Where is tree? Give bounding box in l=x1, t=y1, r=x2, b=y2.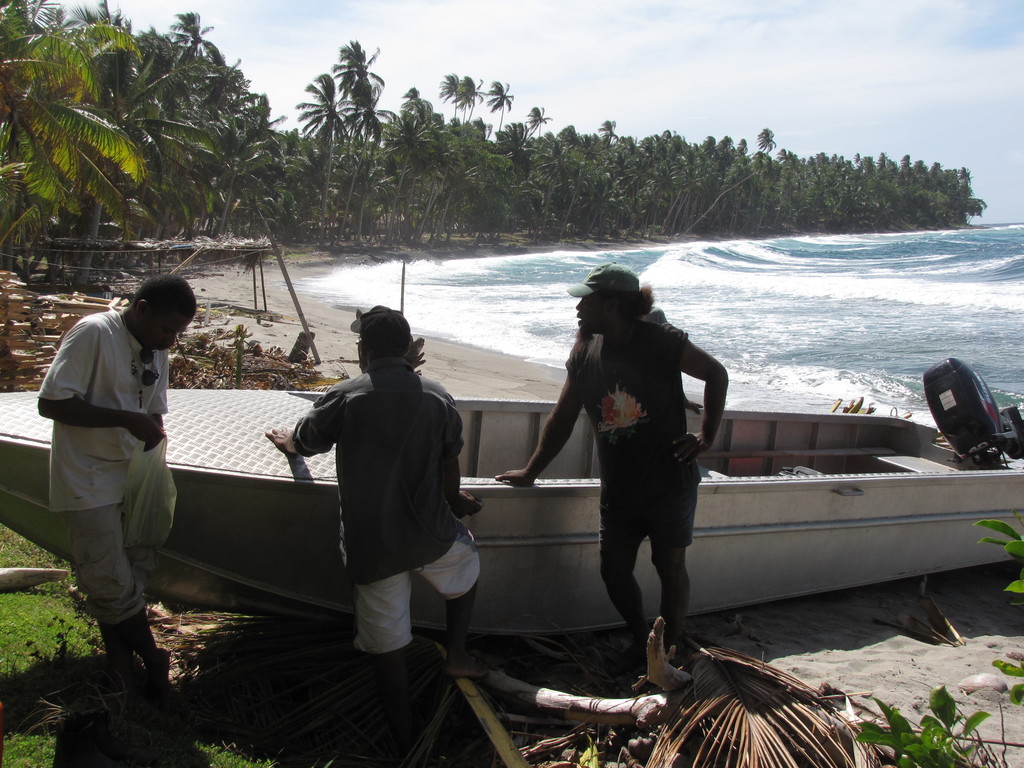
l=489, t=120, r=530, b=173.
